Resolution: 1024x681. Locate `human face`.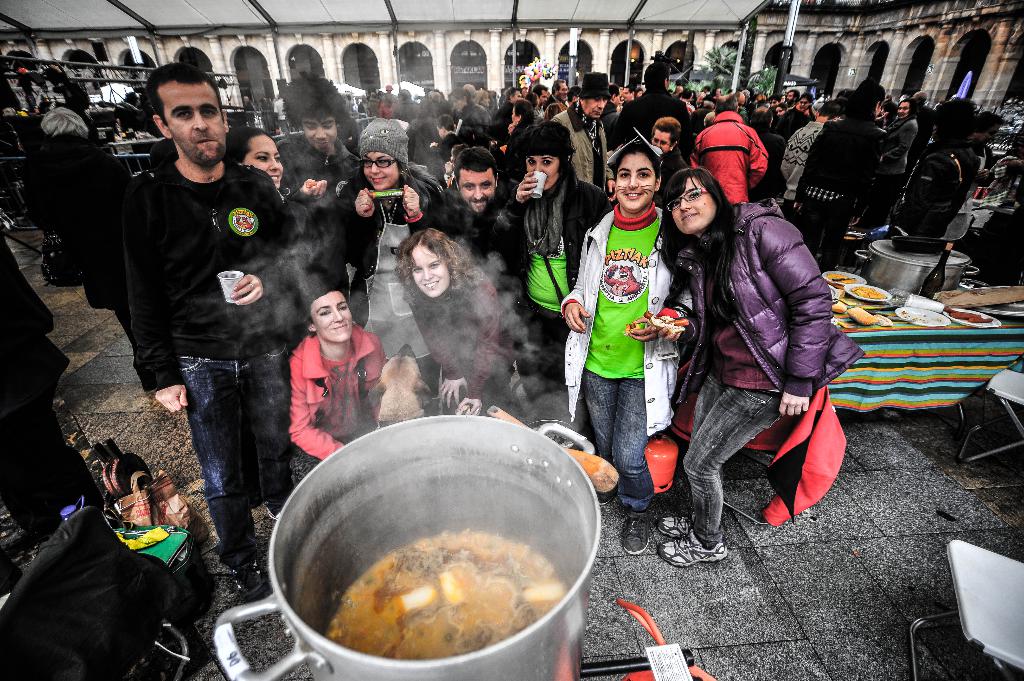
box(300, 116, 340, 154).
